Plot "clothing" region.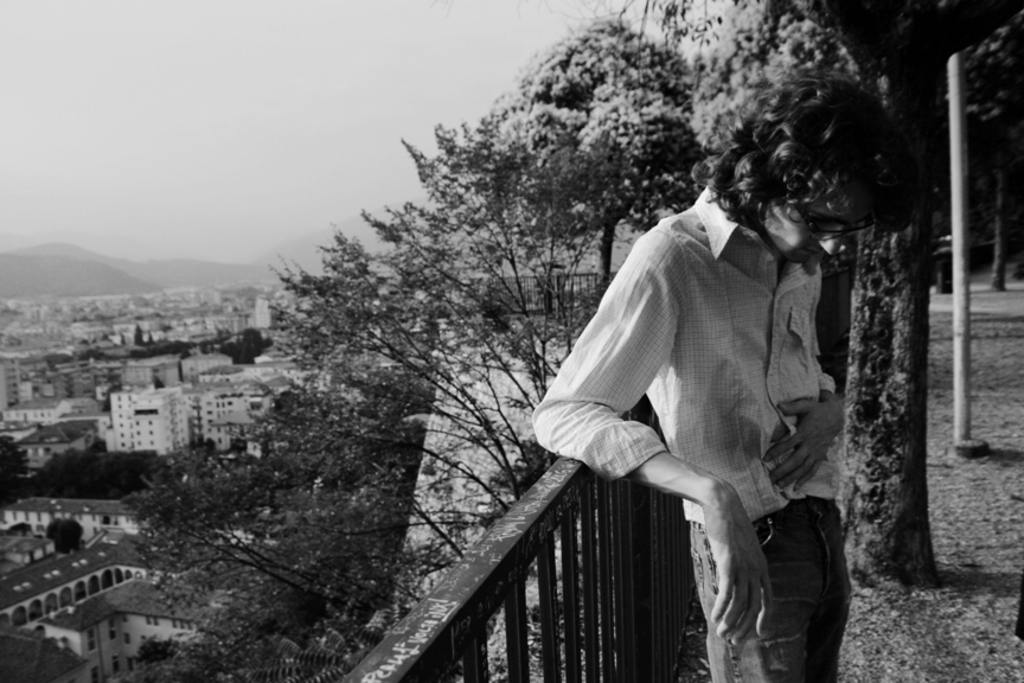
Plotted at bbox(532, 186, 852, 682).
